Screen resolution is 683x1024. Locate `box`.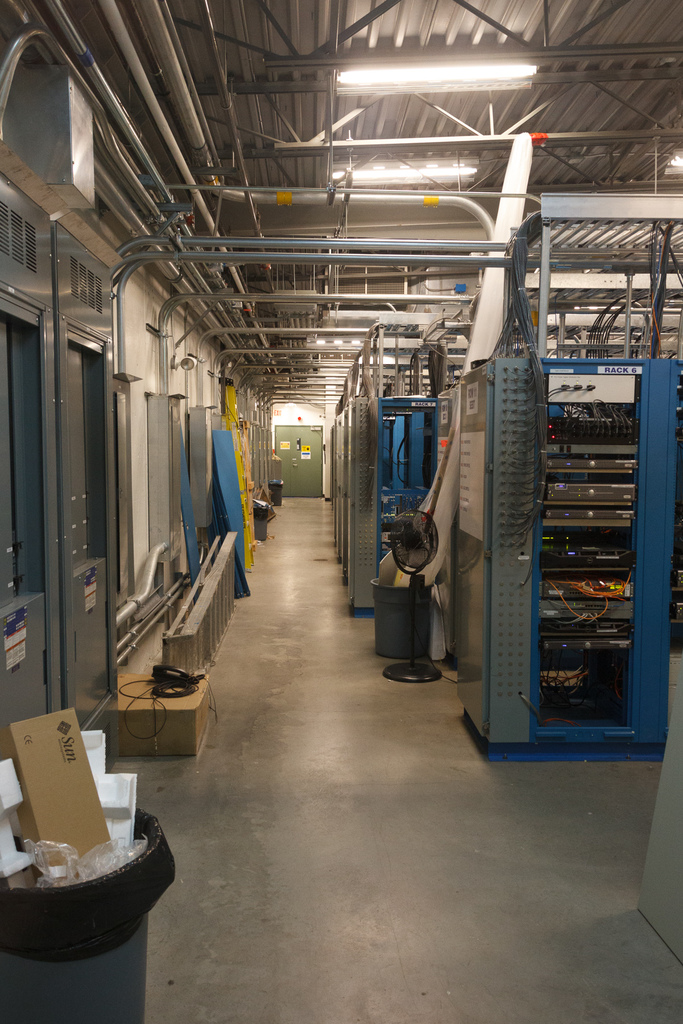
{"left": 87, "top": 665, "right": 206, "bottom": 755}.
